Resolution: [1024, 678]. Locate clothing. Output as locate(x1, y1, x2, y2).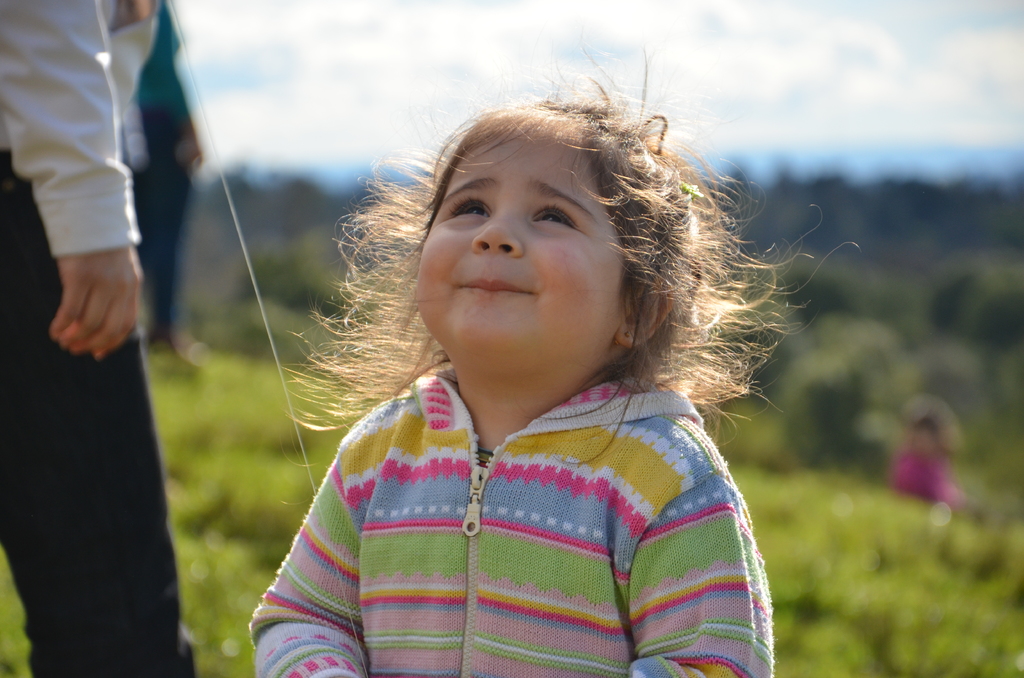
locate(1, 0, 165, 672).
